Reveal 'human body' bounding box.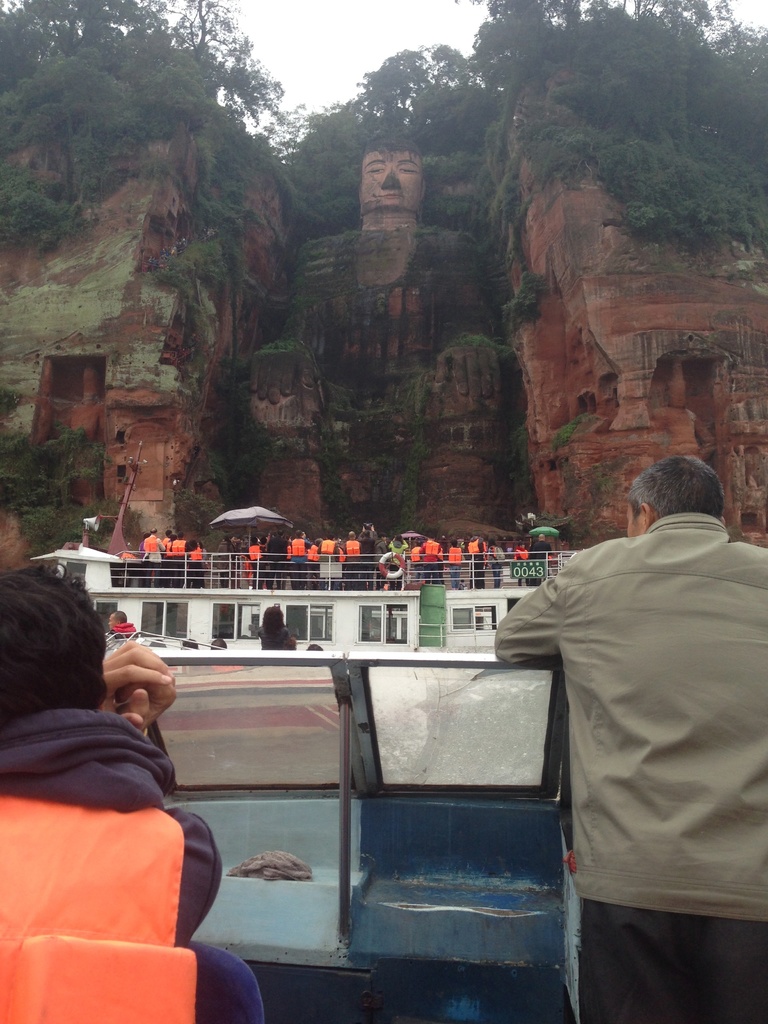
Revealed: l=249, t=214, r=509, b=529.
